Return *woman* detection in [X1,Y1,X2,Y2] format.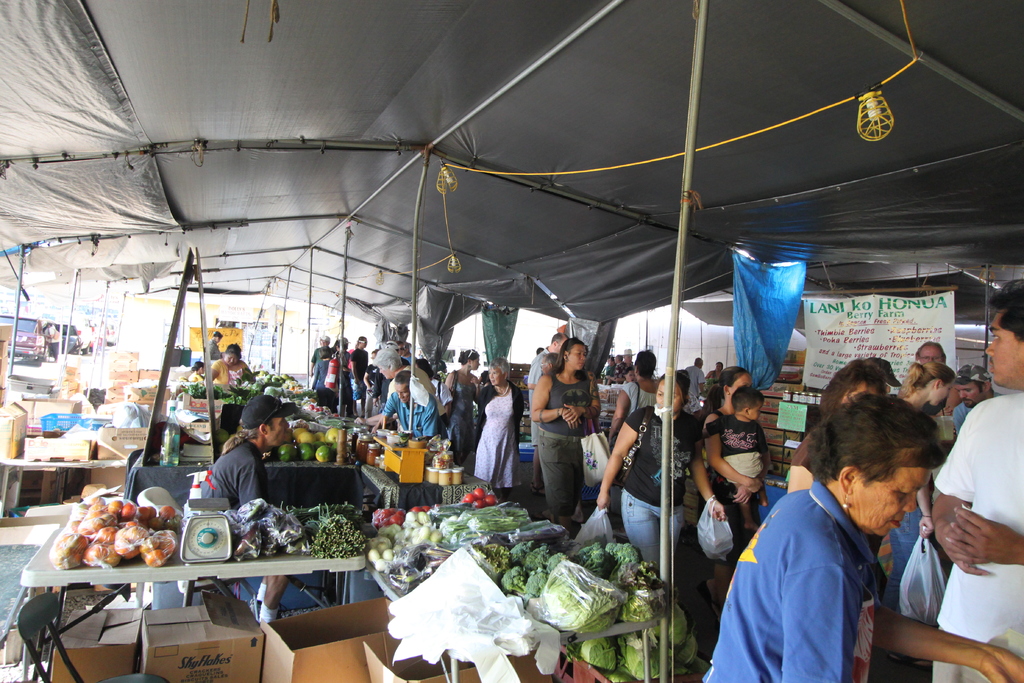
[696,386,1023,682].
